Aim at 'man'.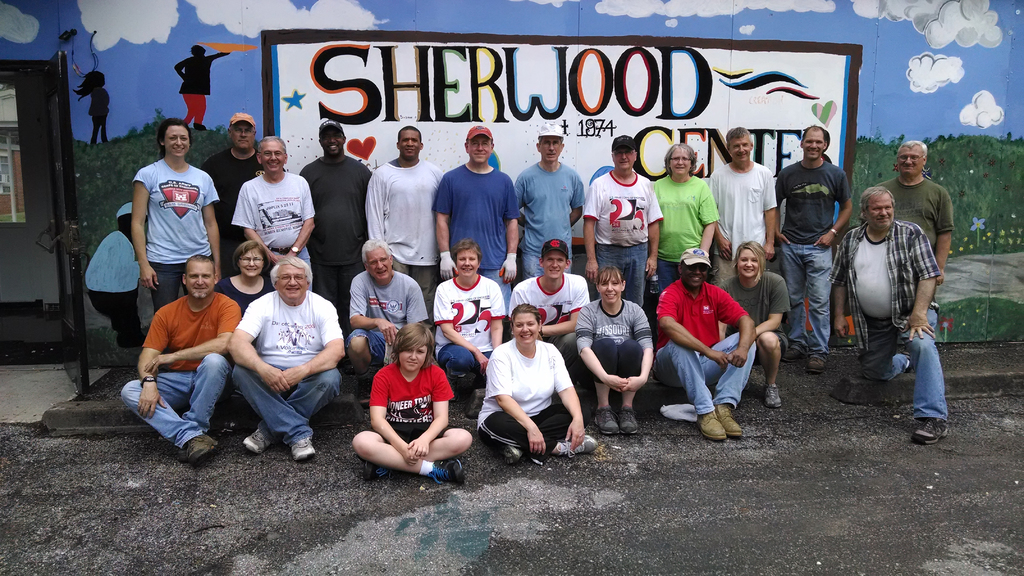
Aimed at {"x1": 300, "y1": 119, "x2": 372, "y2": 324}.
